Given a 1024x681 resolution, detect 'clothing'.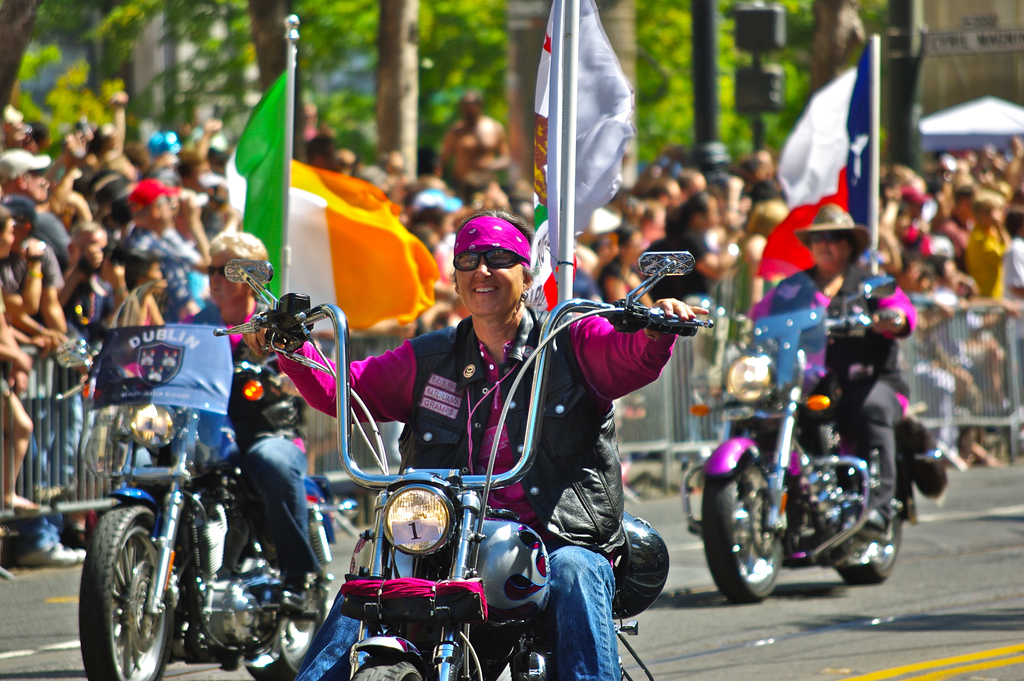
(x1=30, y1=211, x2=77, y2=267).
